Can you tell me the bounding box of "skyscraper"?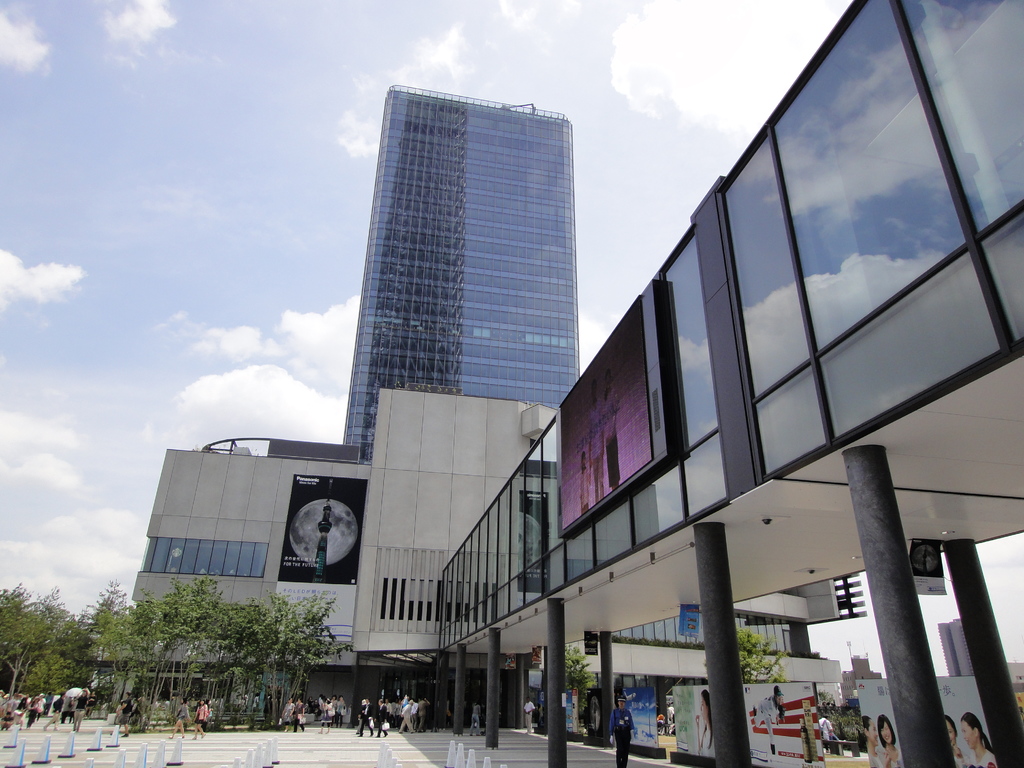
box=[337, 86, 589, 463].
